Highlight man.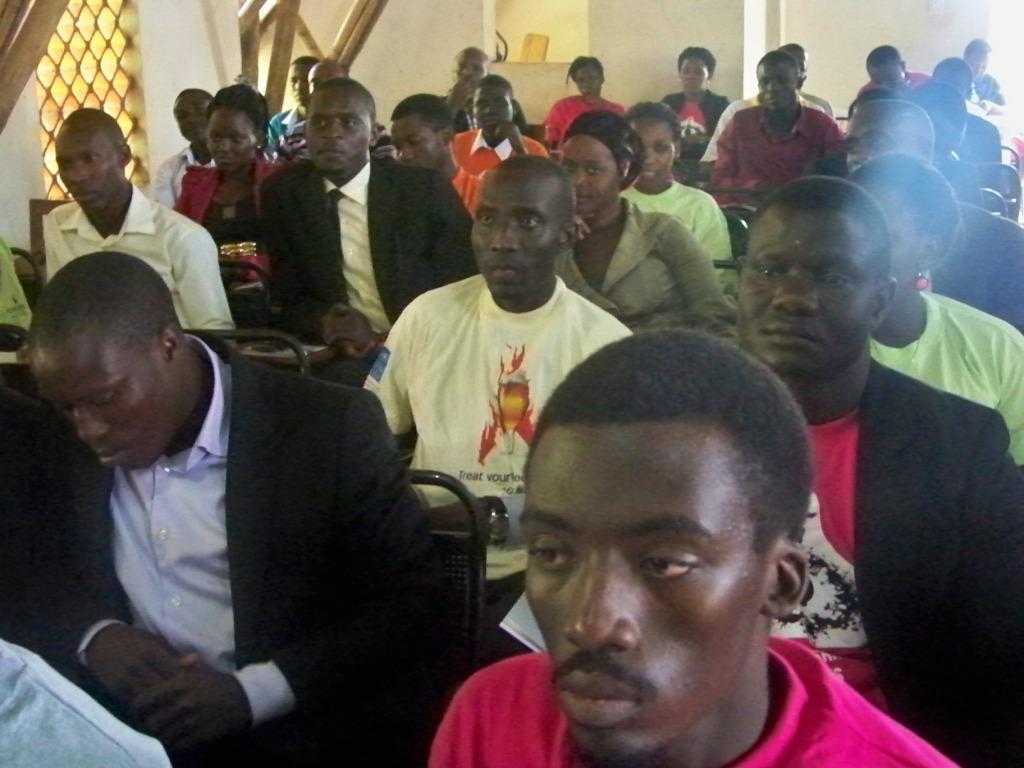
Highlighted region: (386,95,487,213).
